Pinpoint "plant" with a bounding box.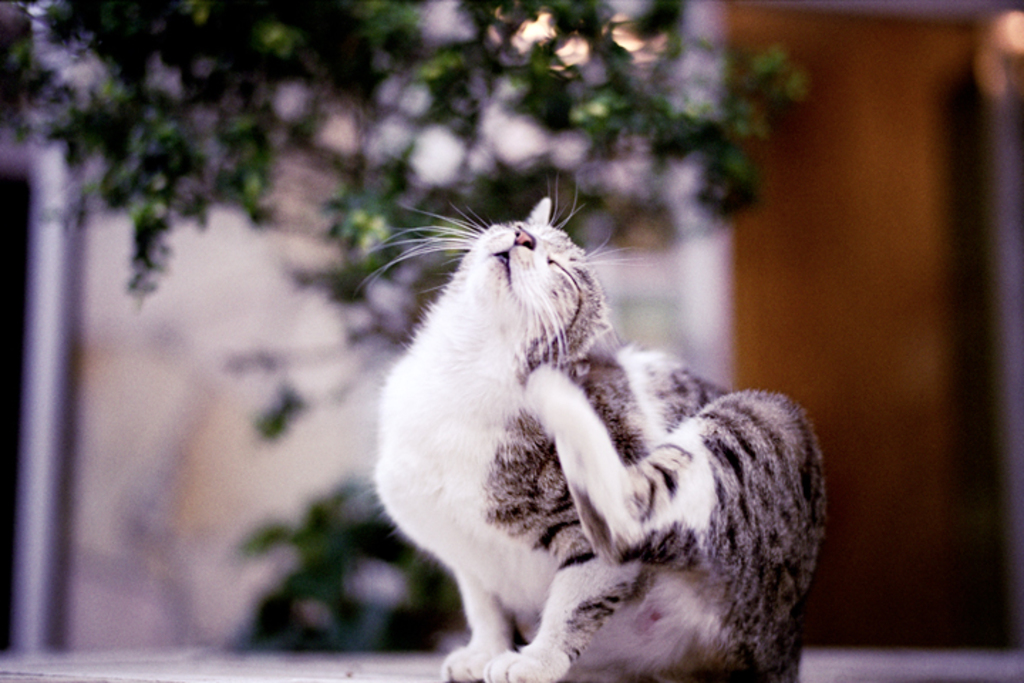
x1=220 y1=474 x2=449 y2=609.
